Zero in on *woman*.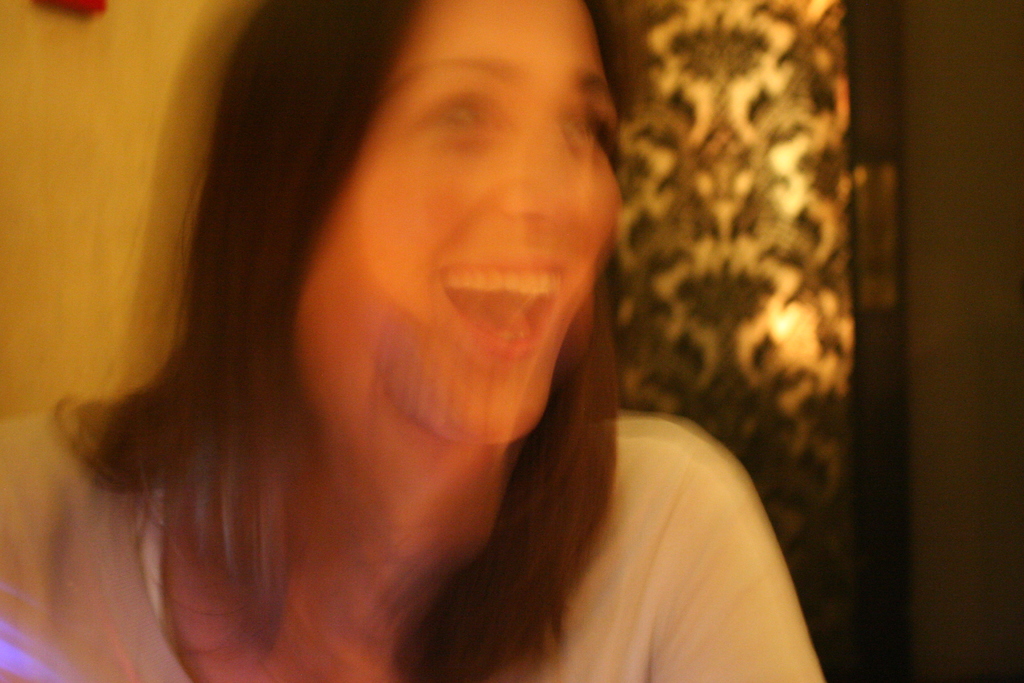
Zeroed in: 40 0 805 680.
